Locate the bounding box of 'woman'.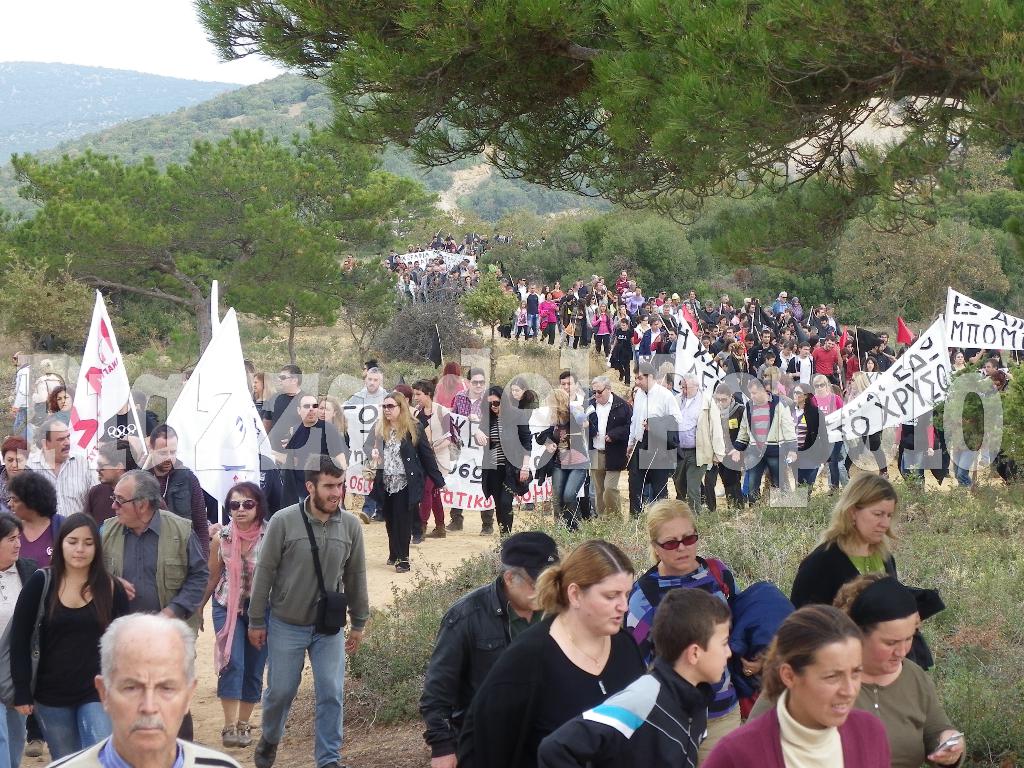
Bounding box: x1=5, y1=468, x2=72, y2=575.
